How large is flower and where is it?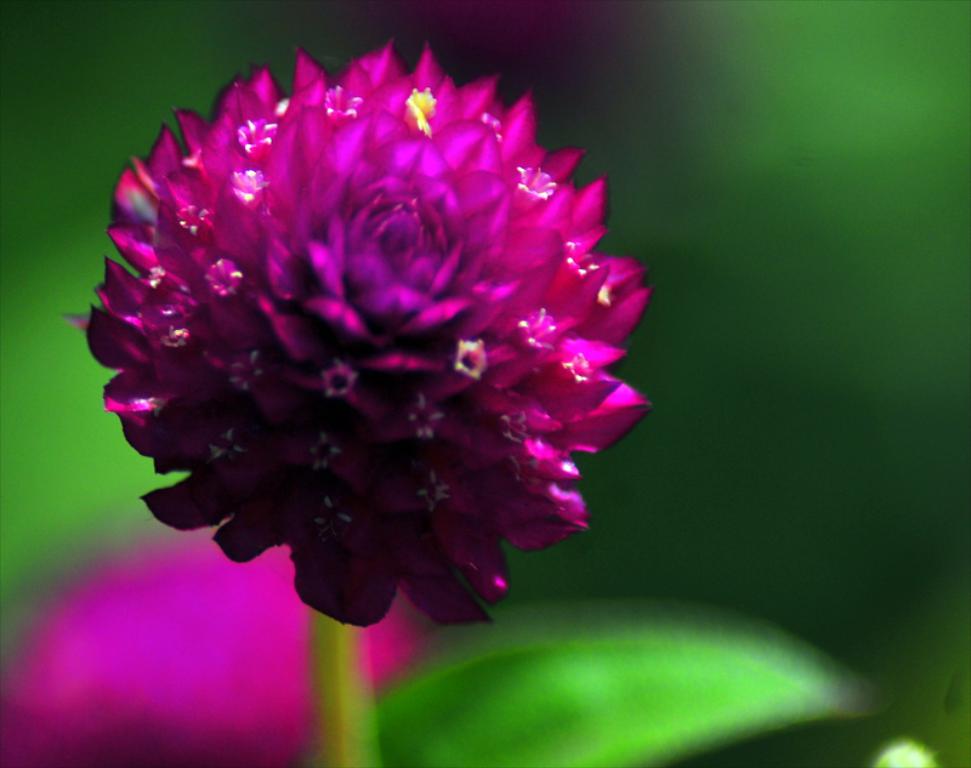
Bounding box: [96, 41, 641, 661].
